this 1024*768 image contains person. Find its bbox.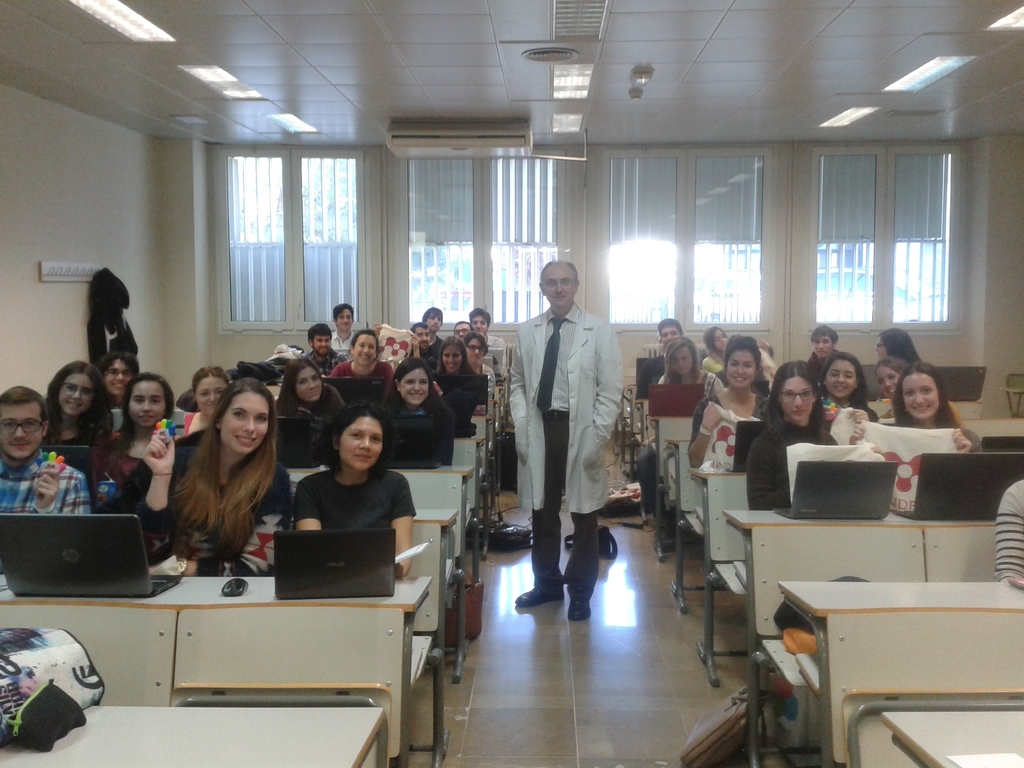
x1=685, y1=332, x2=765, y2=470.
